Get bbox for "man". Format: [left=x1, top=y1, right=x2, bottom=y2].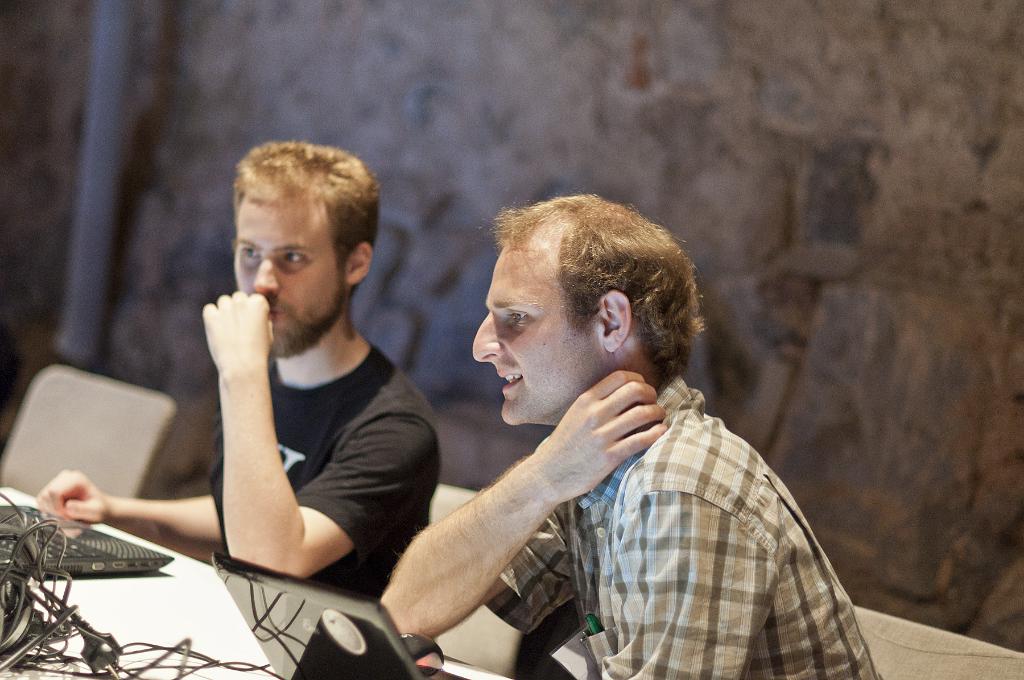
[left=33, top=137, right=436, bottom=629].
